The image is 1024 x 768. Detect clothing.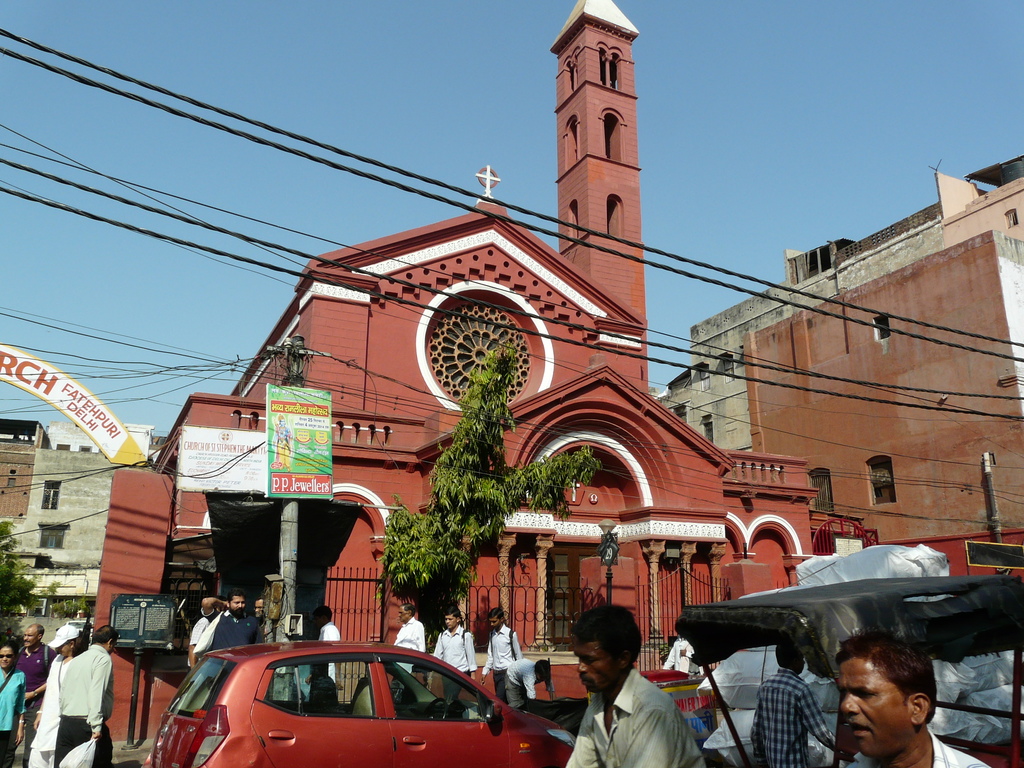
Detection: x1=843, y1=720, x2=993, y2=767.
